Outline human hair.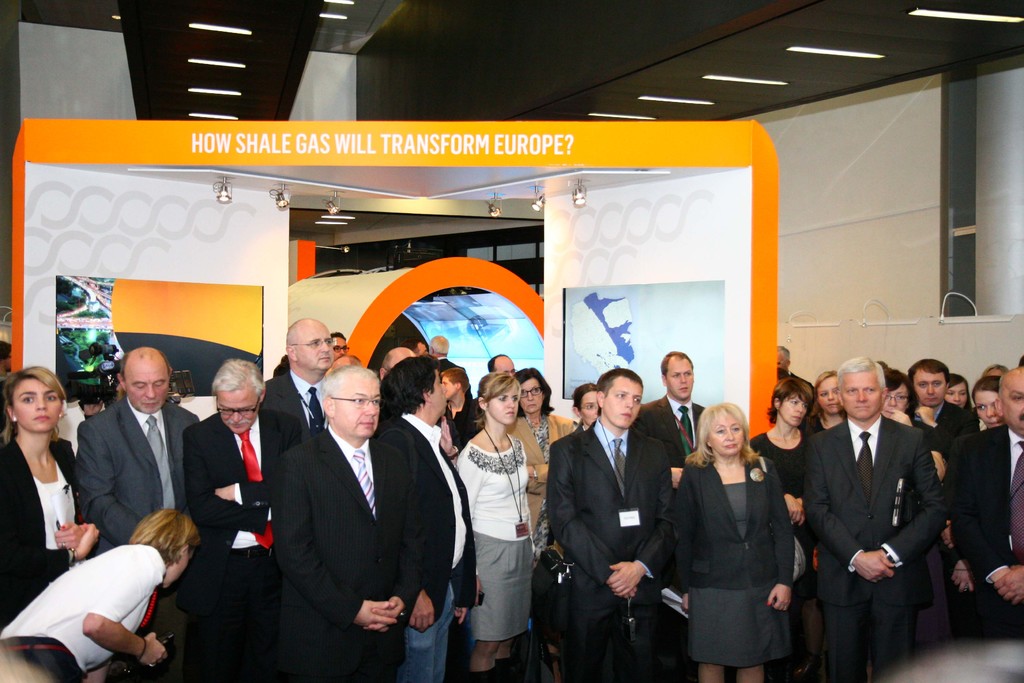
Outline: x1=689 y1=404 x2=758 y2=467.
